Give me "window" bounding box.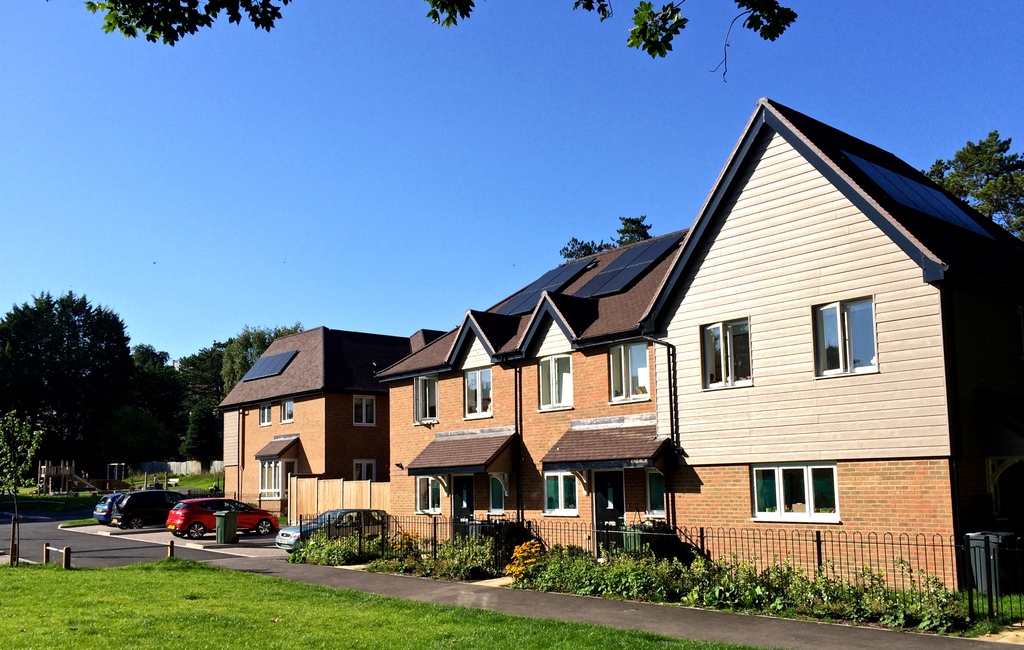
(698,314,751,386).
